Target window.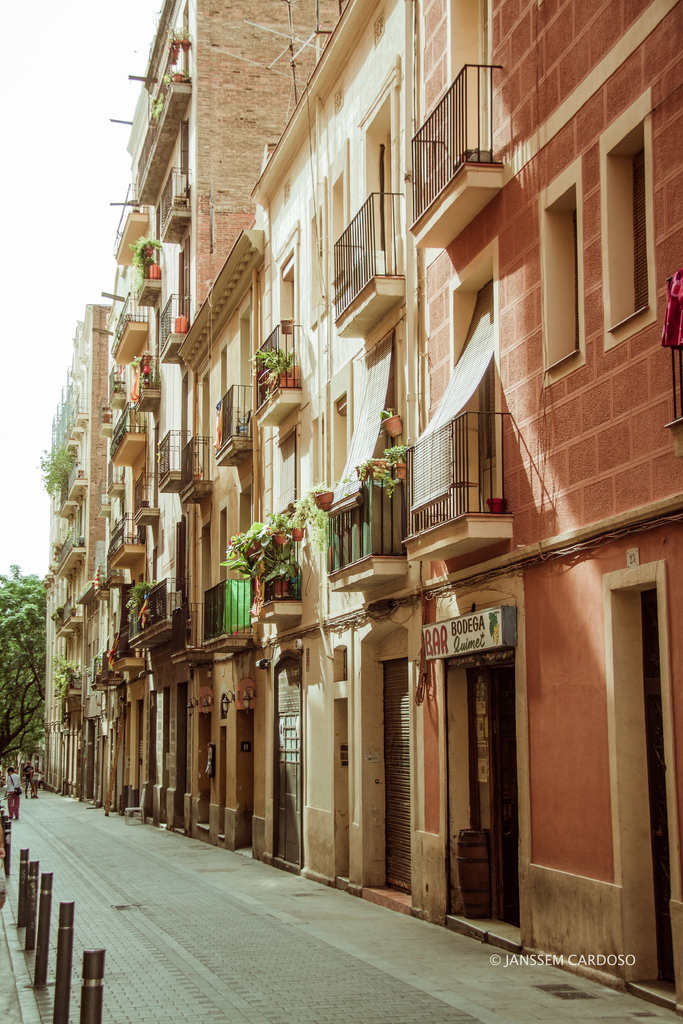
Target region: box=[309, 414, 334, 495].
